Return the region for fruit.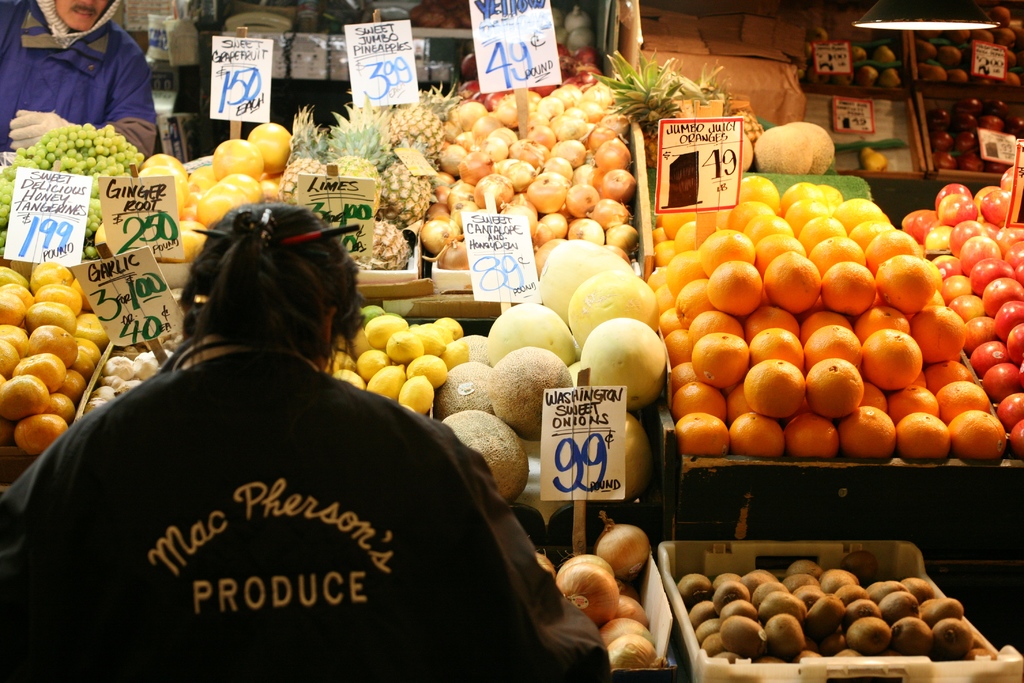
detection(755, 125, 817, 177).
